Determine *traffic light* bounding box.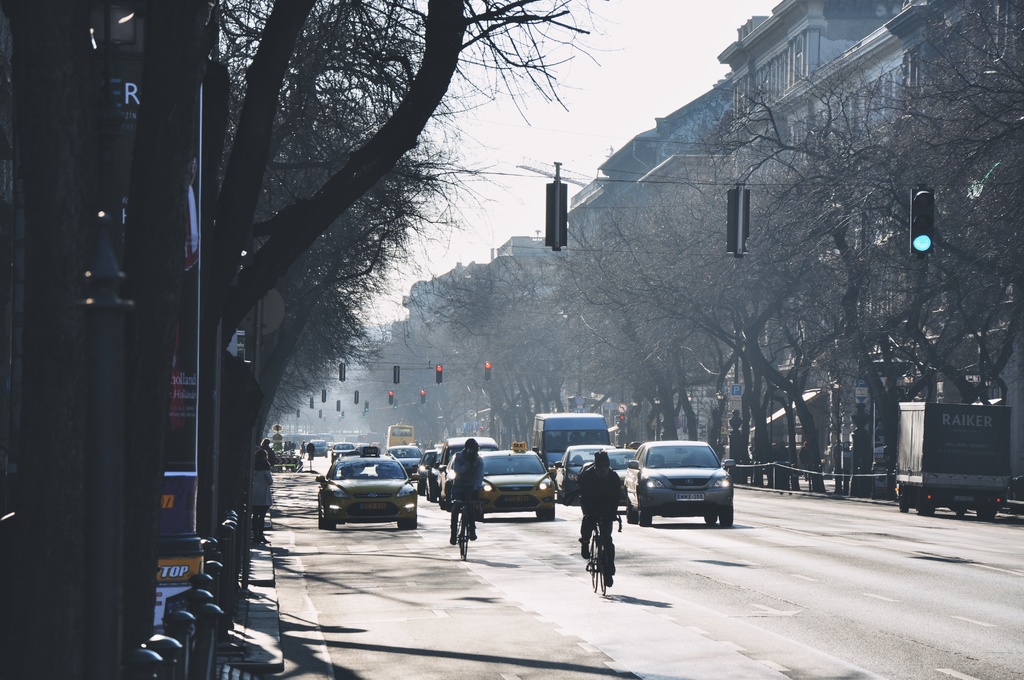
Determined: x1=724, y1=184, x2=751, y2=259.
